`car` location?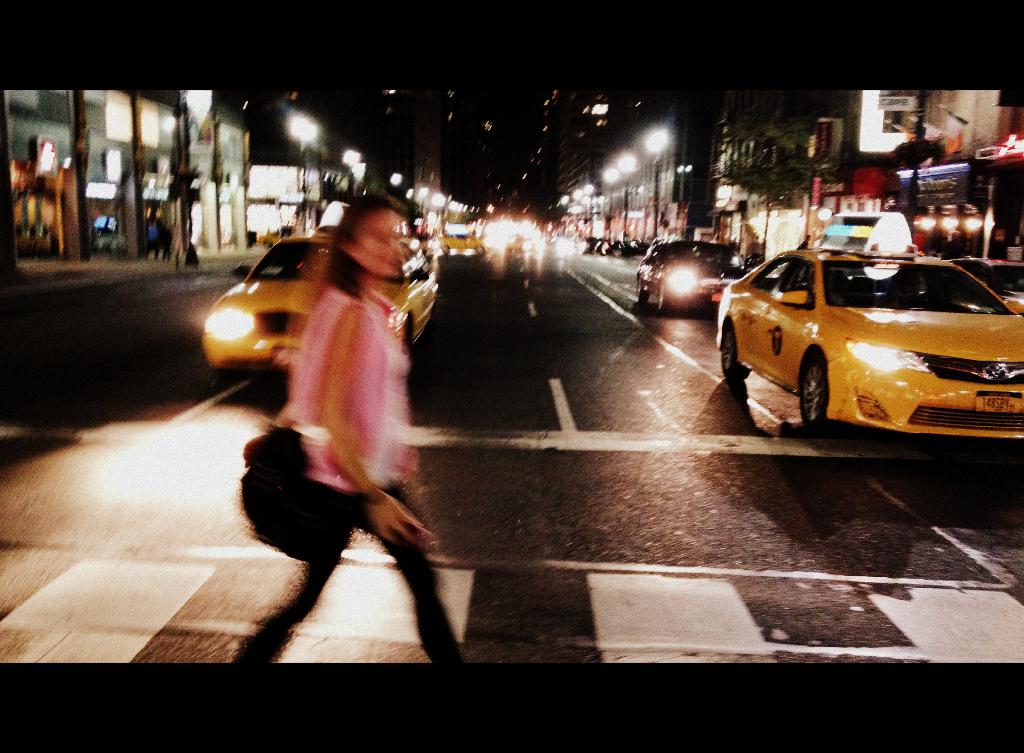
<bbox>580, 236, 596, 254</bbox>
